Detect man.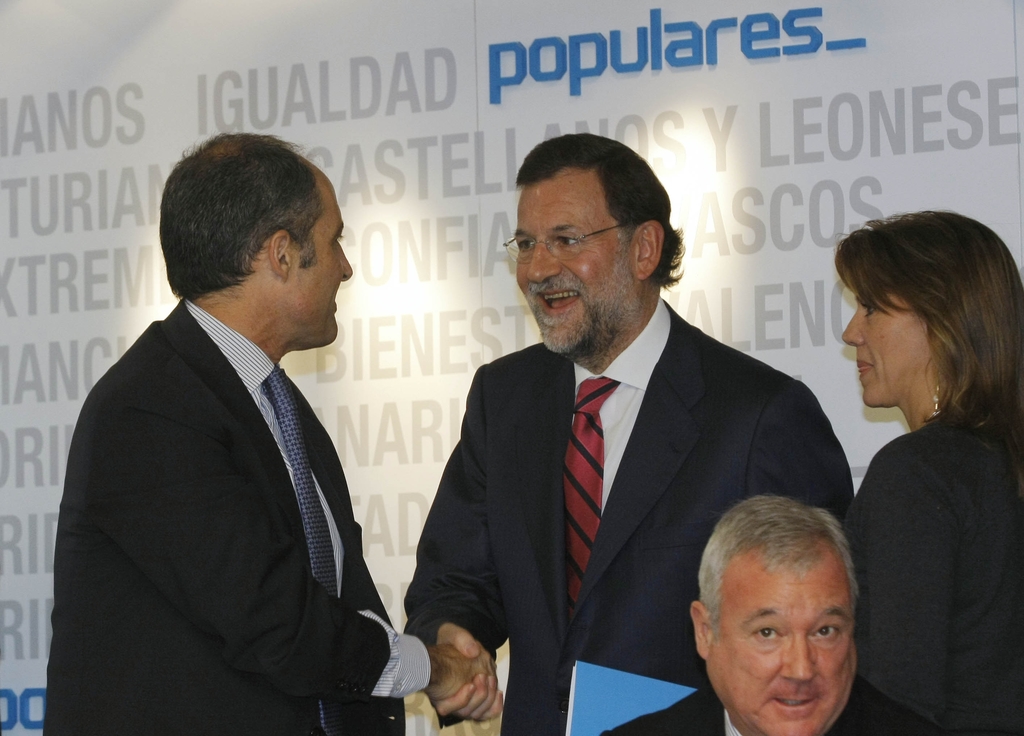
Detected at 48, 136, 495, 735.
